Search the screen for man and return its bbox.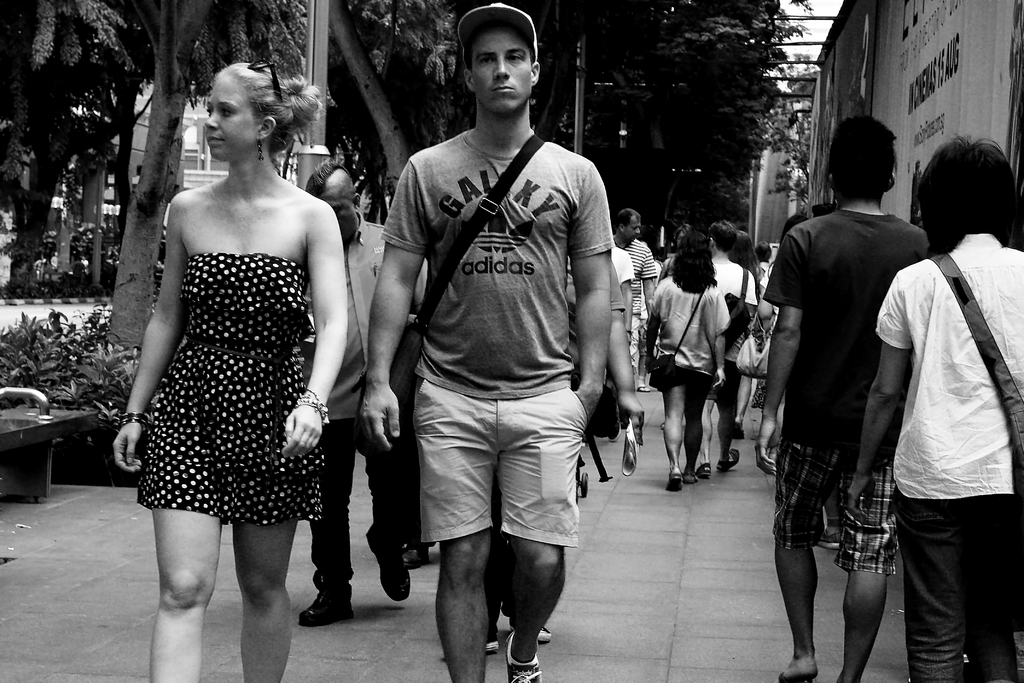
Found: detection(301, 160, 412, 625).
